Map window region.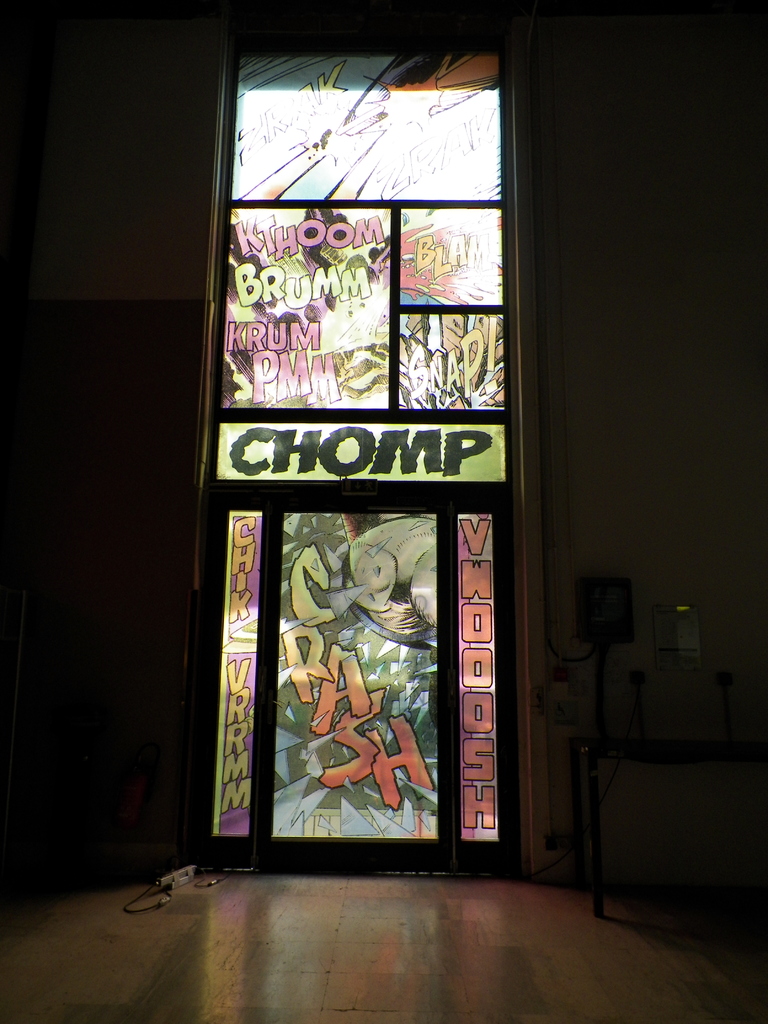
Mapped to left=202, top=14, right=551, bottom=887.
